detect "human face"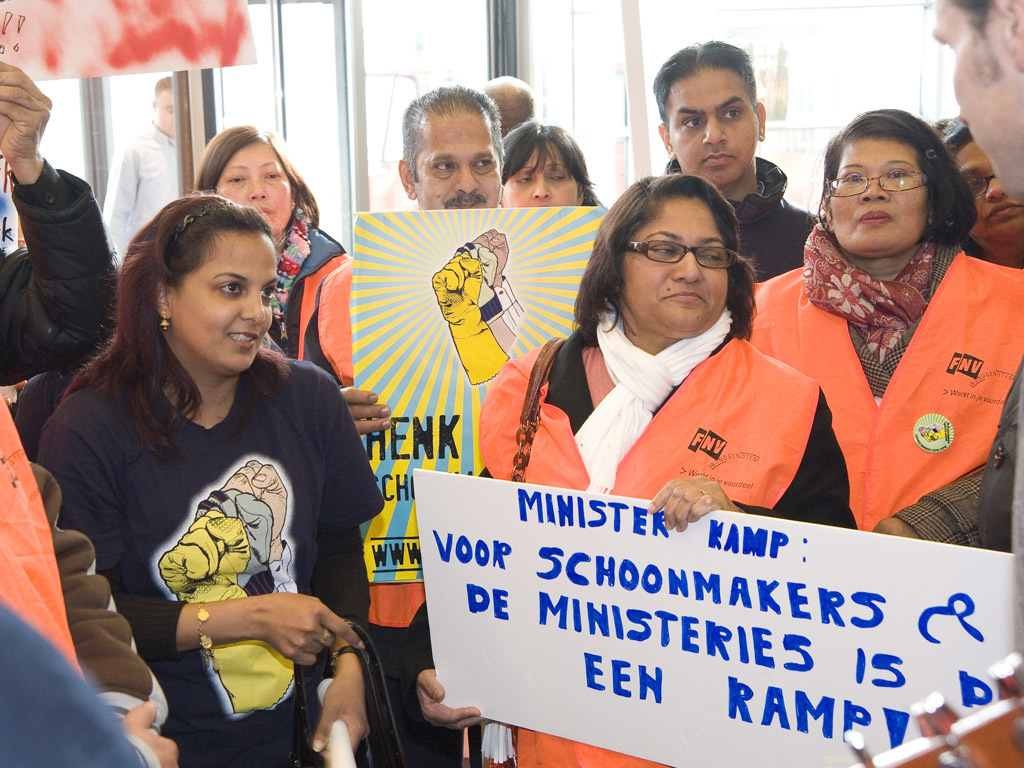
501, 141, 576, 206
